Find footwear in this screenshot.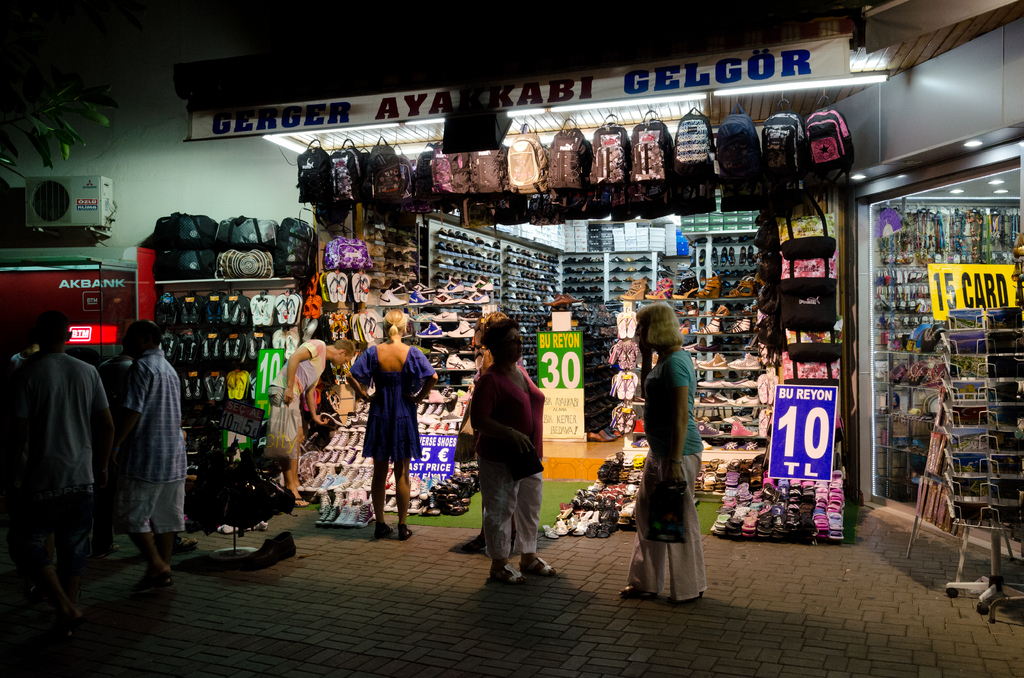
The bounding box for footwear is <bbox>620, 583, 650, 599</bbox>.
